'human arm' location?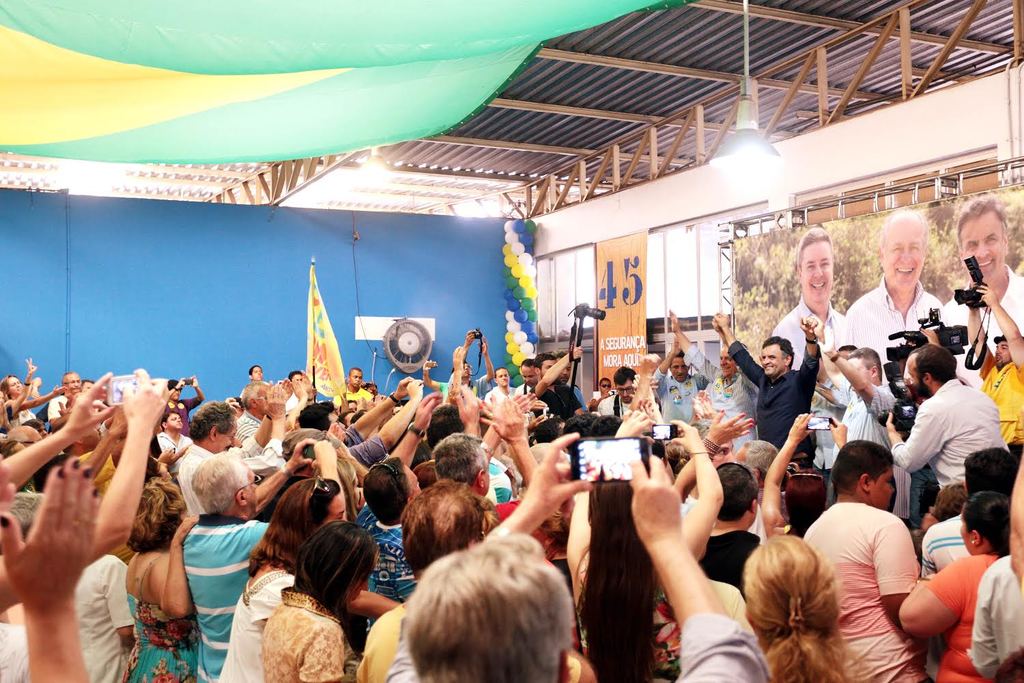
select_region(308, 434, 348, 519)
